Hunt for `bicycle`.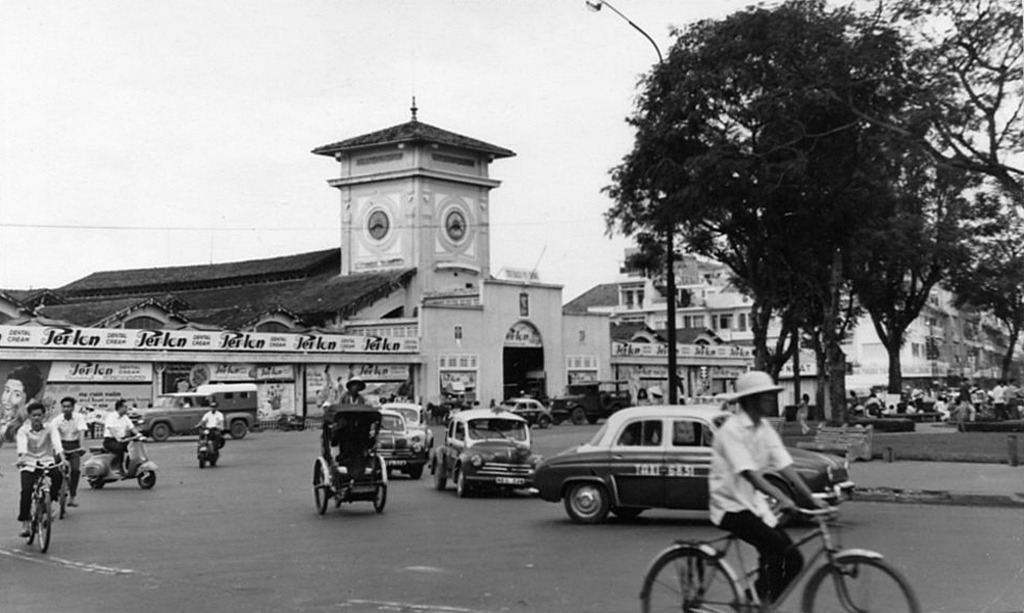
Hunted down at 57, 444, 87, 516.
